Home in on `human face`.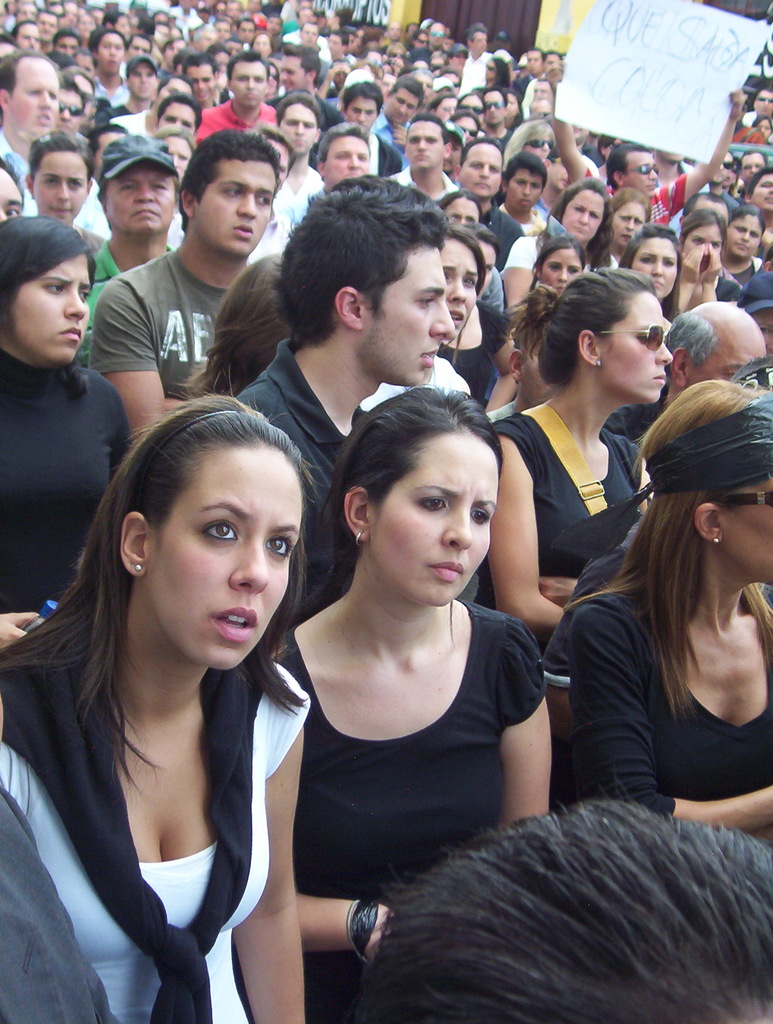
Homed in at (13,64,63,141).
